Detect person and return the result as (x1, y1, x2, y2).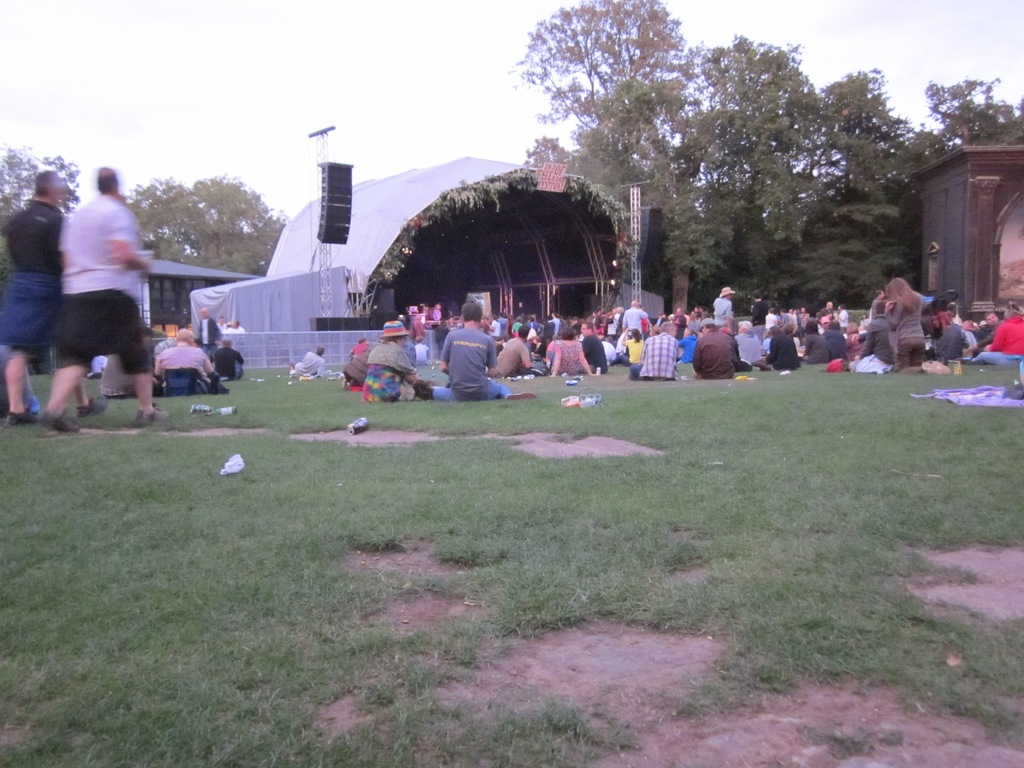
(293, 347, 329, 375).
